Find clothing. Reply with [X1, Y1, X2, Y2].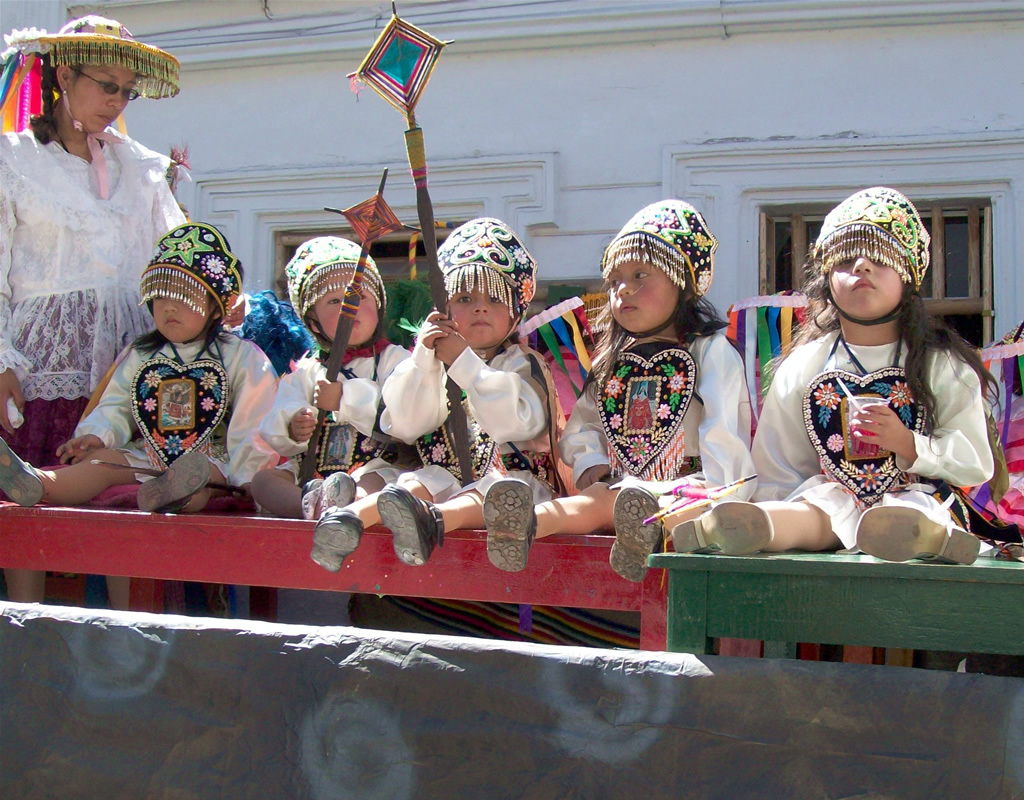
[771, 266, 999, 545].
